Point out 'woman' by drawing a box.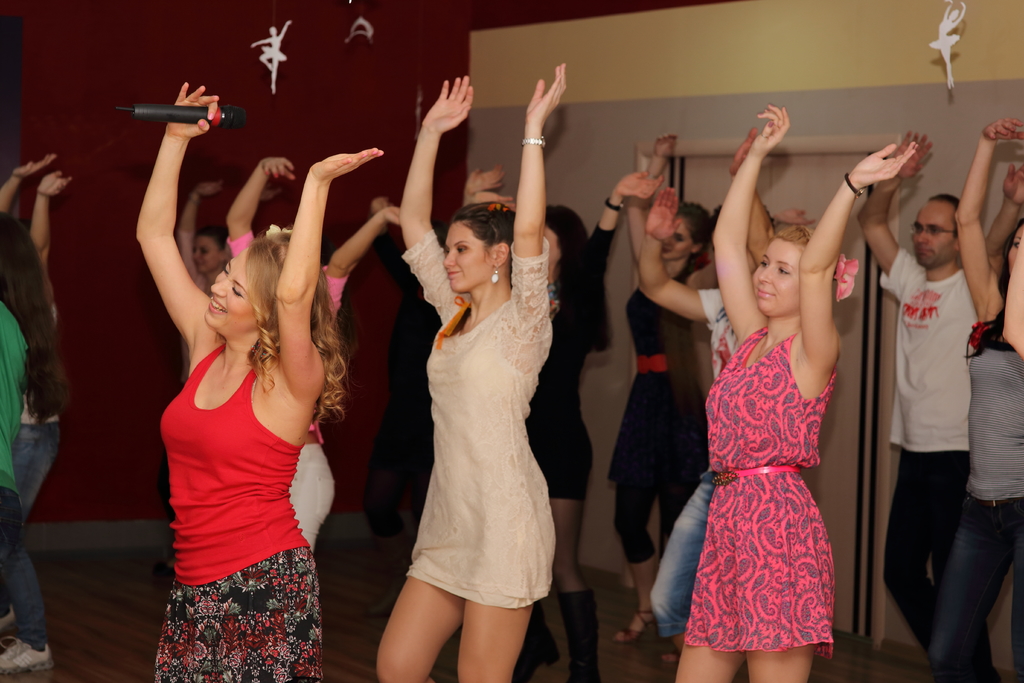
0 168 77 668.
